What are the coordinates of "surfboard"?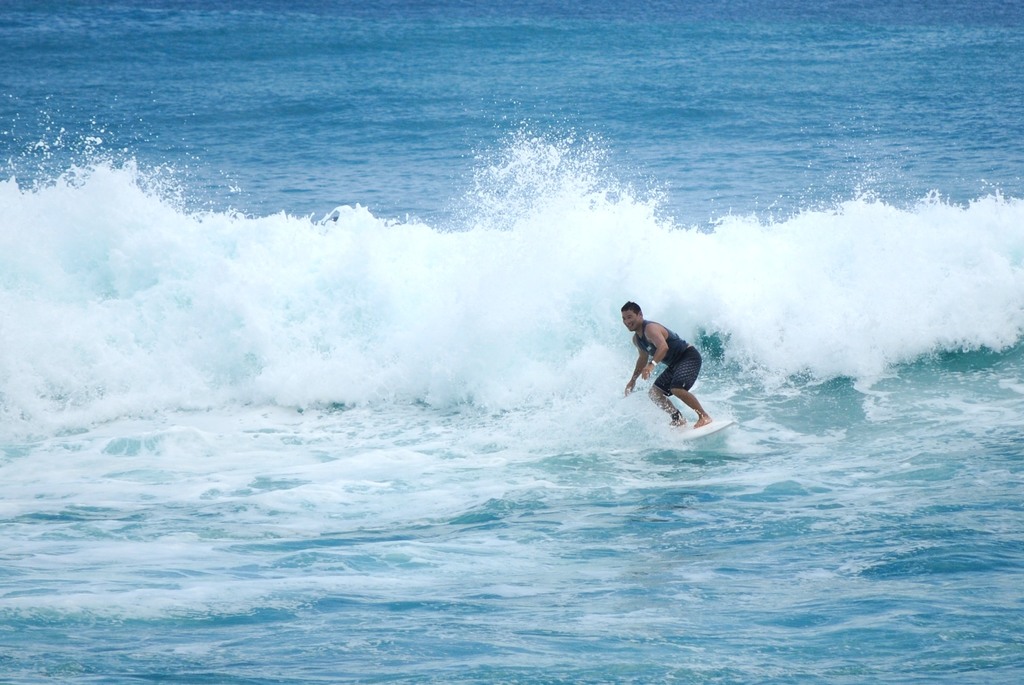
left=652, top=419, right=732, bottom=444.
